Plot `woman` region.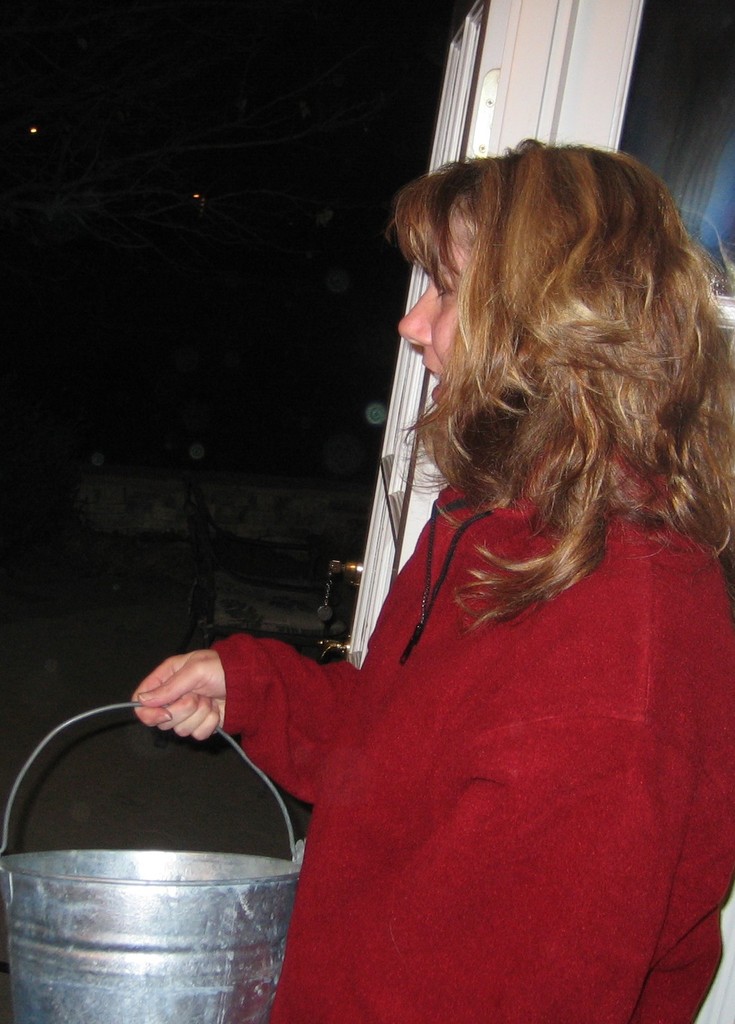
Plotted at left=135, top=146, right=734, bottom=1019.
